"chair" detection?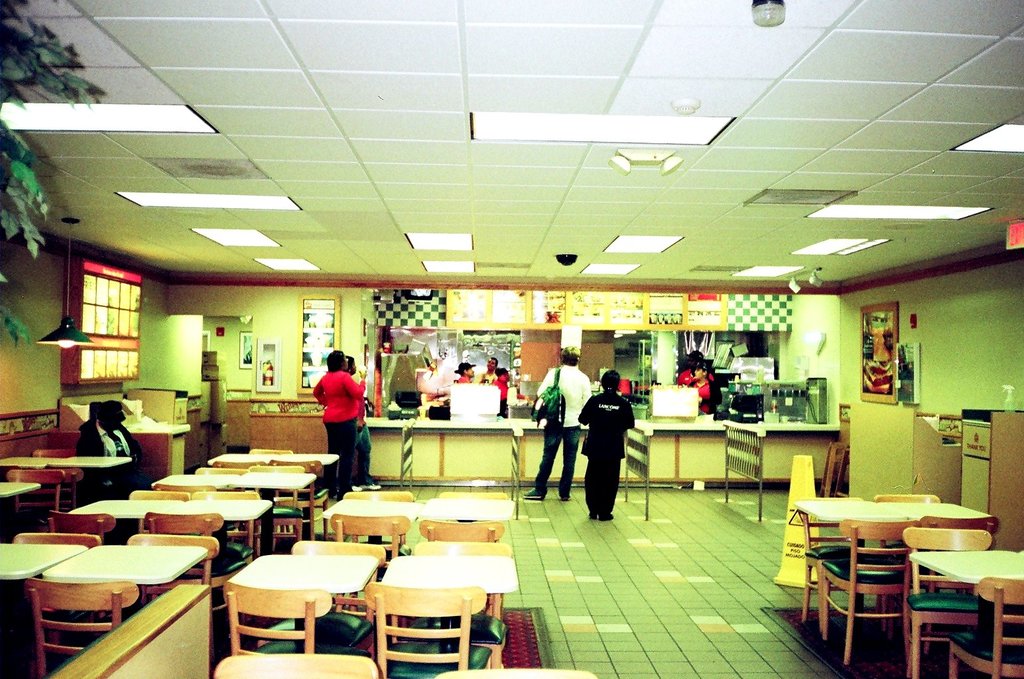
{"left": 341, "top": 490, "right": 415, "bottom": 497}
